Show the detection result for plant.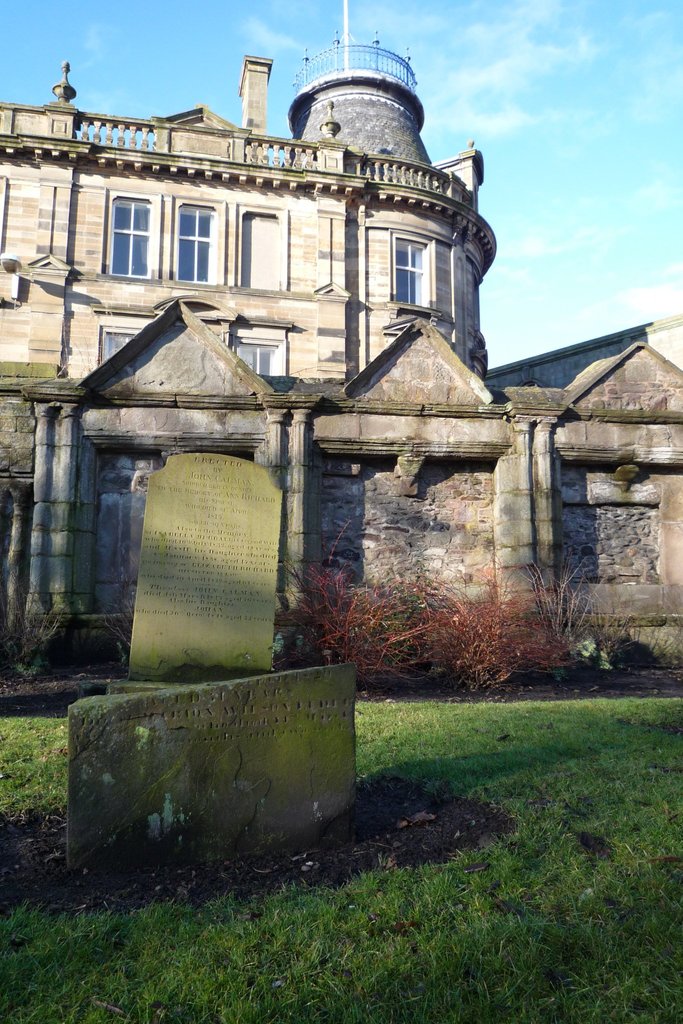
region(0, 560, 78, 677).
